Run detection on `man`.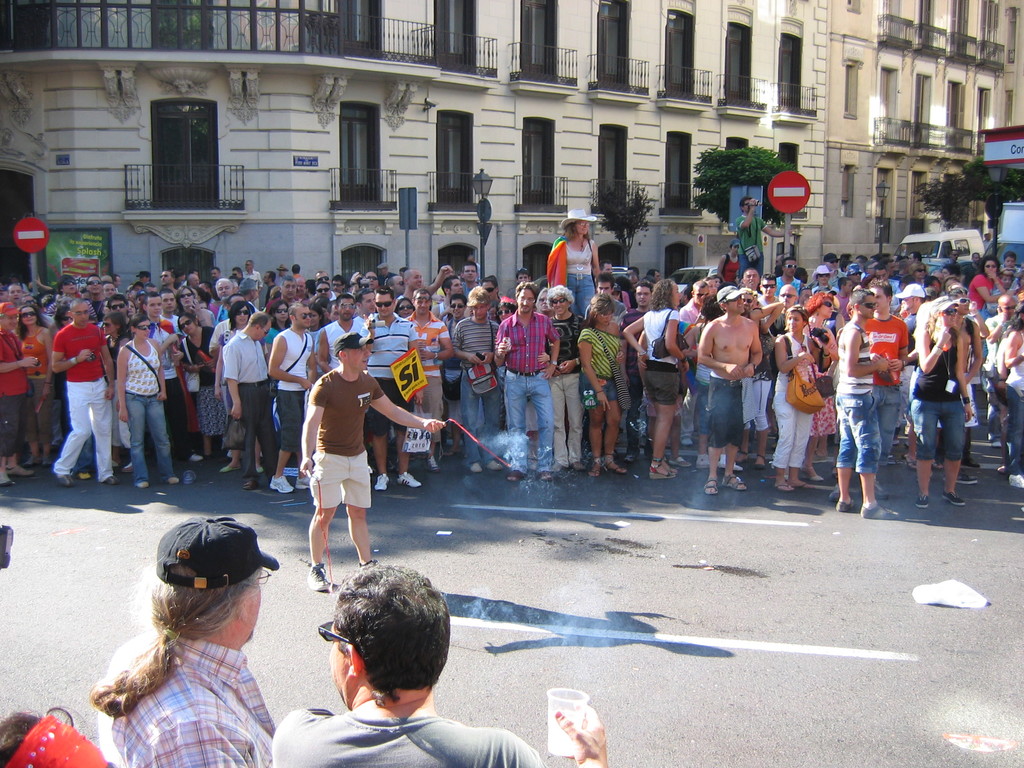
Result: 398 269 420 303.
